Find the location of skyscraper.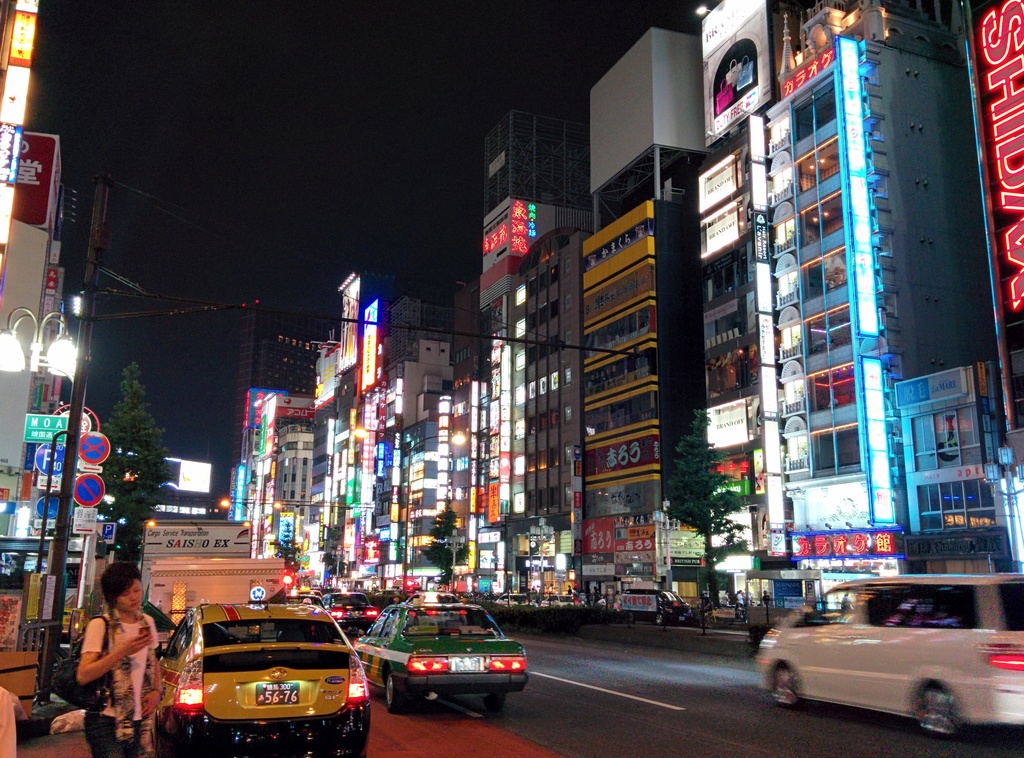
Location: rect(384, 294, 463, 388).
